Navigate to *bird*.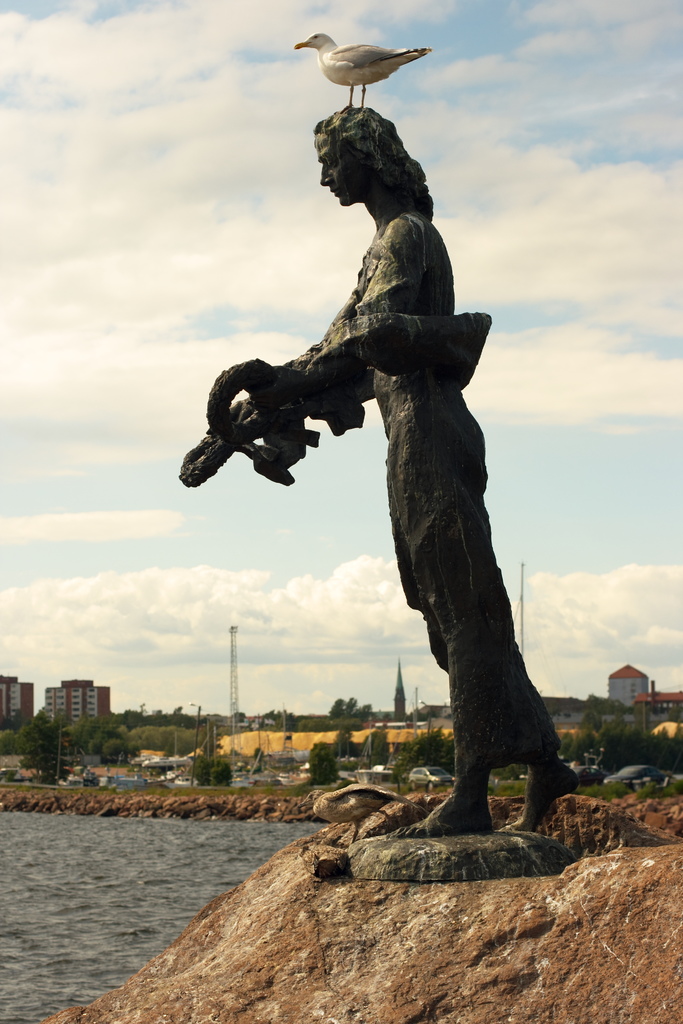
Navigation target: {"left": 297, "top": 28, "right": 432, "bottom": 101}.
